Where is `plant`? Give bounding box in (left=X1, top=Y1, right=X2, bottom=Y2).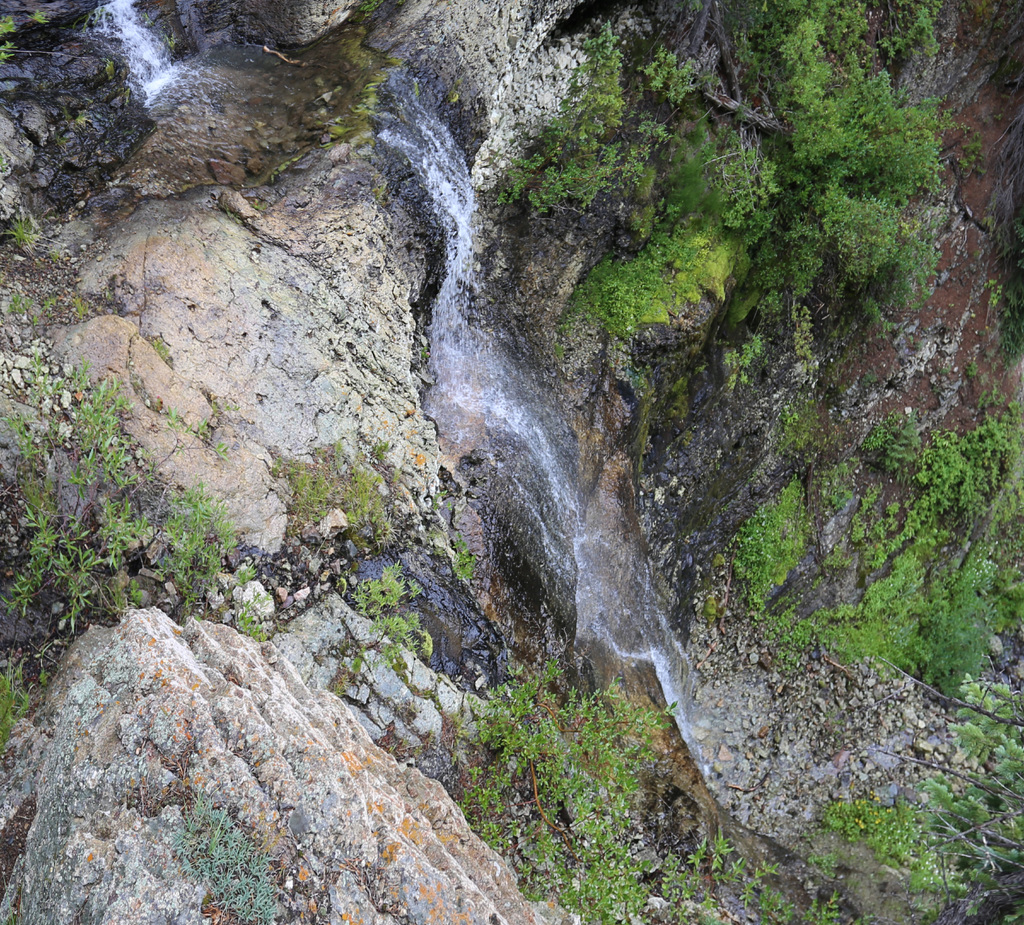
(left=696, top=451, right=820, bottom=598).
